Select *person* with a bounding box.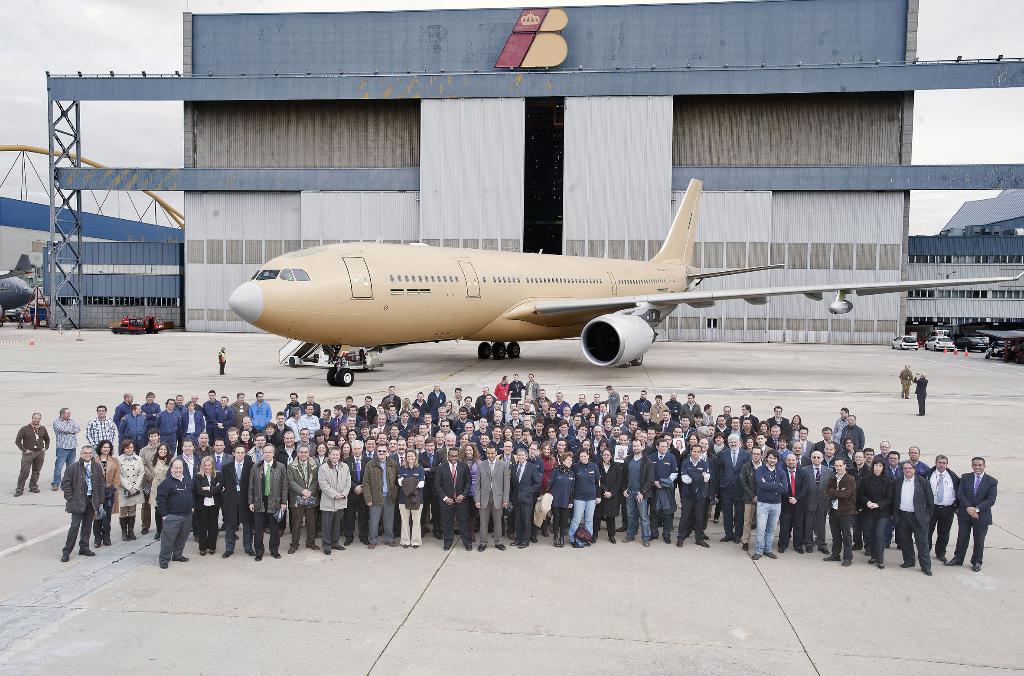
box=[298, 405, 318, 431].
